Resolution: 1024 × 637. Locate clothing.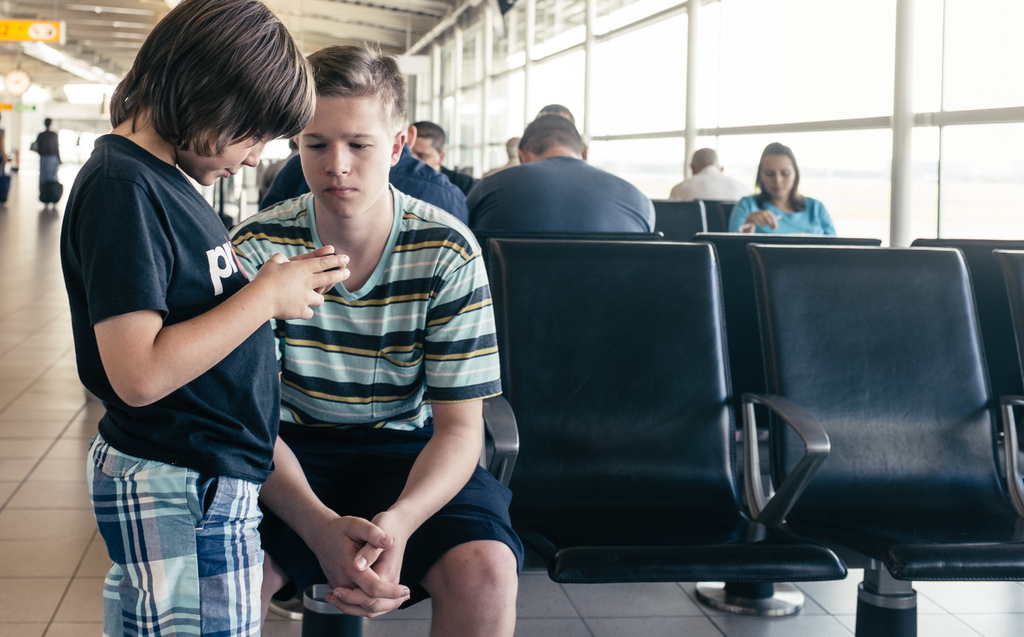
bbox=[473, 156, 658, 236].
